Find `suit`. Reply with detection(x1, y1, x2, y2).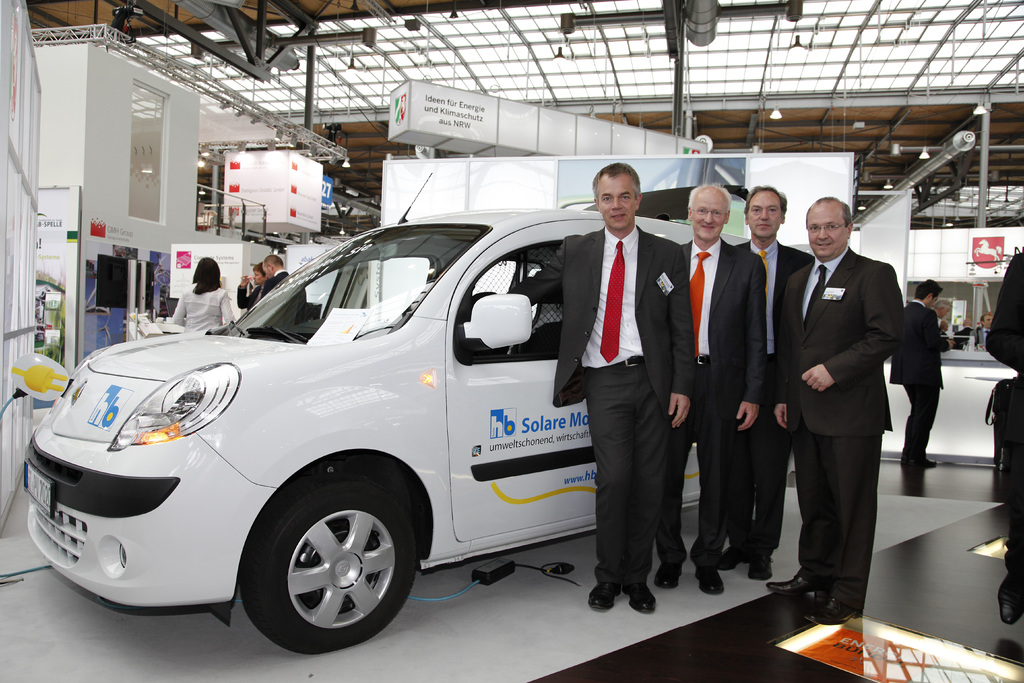
detection(890, 299, 952, 456).
